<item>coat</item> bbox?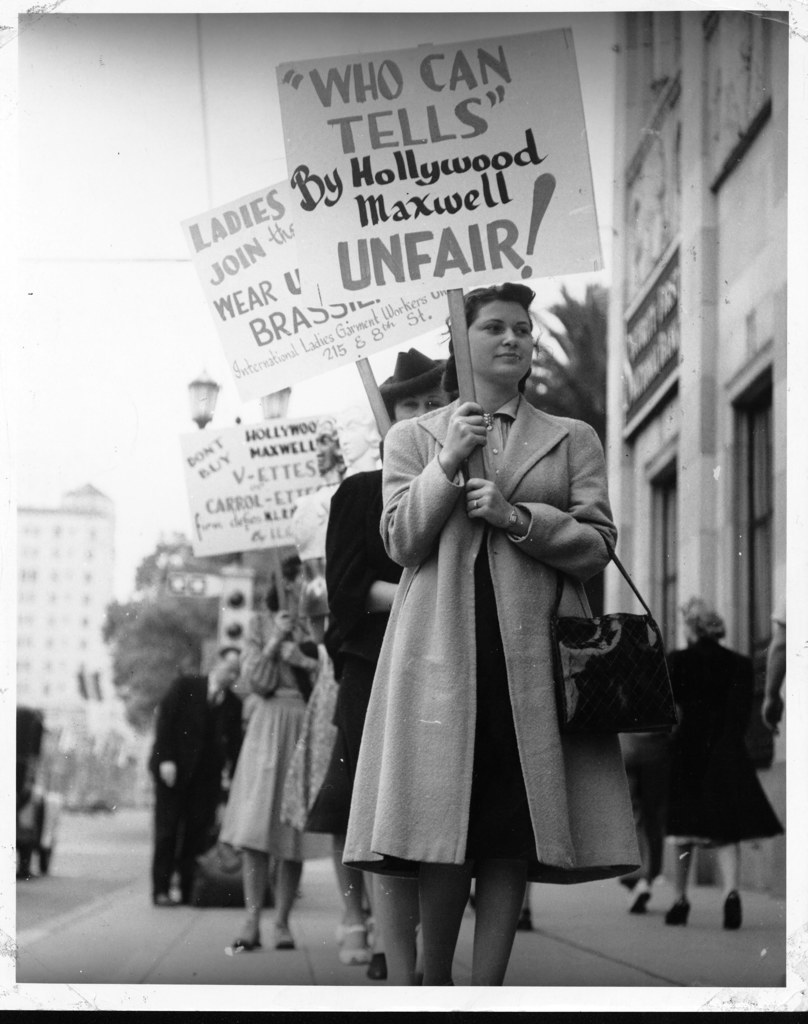
x1=326, y1=456, x2=410, y2=720
